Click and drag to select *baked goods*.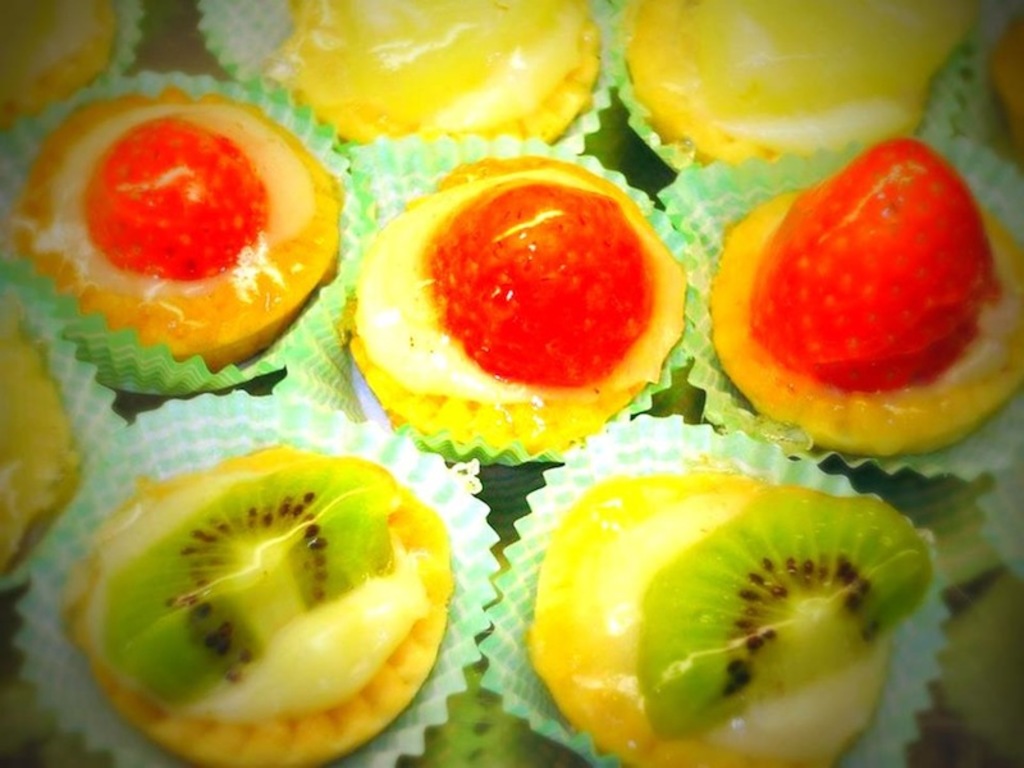
Selection: (622,6,978,173).
